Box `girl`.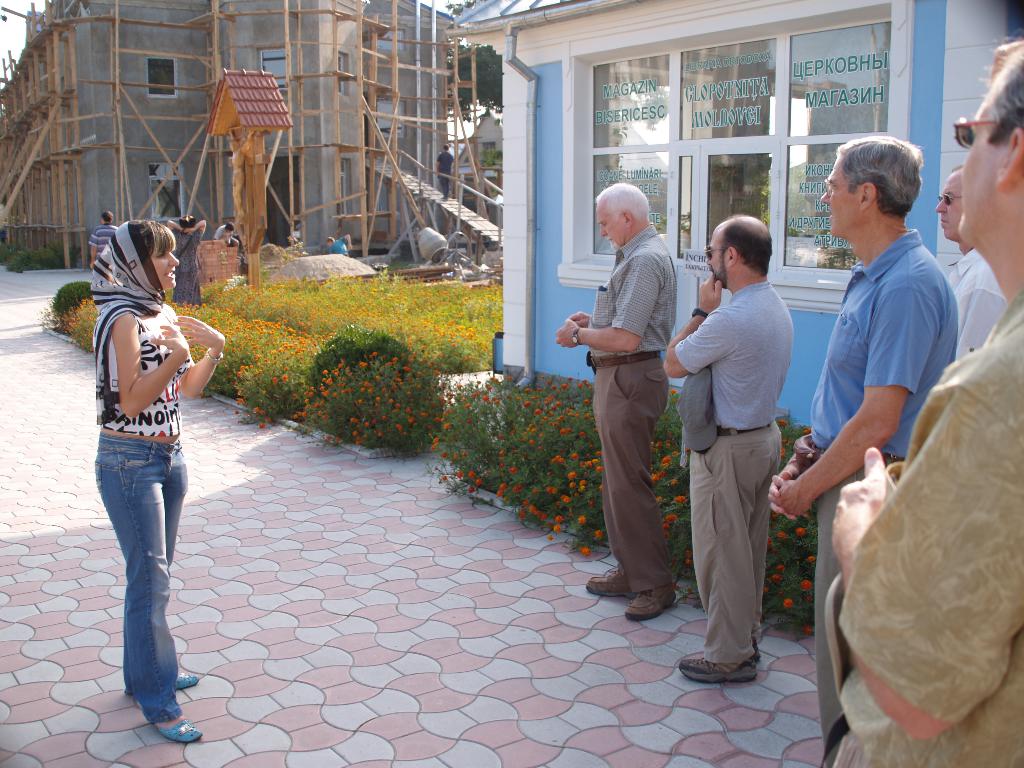
x1=86, y1=220, x2=223, y2=743.
